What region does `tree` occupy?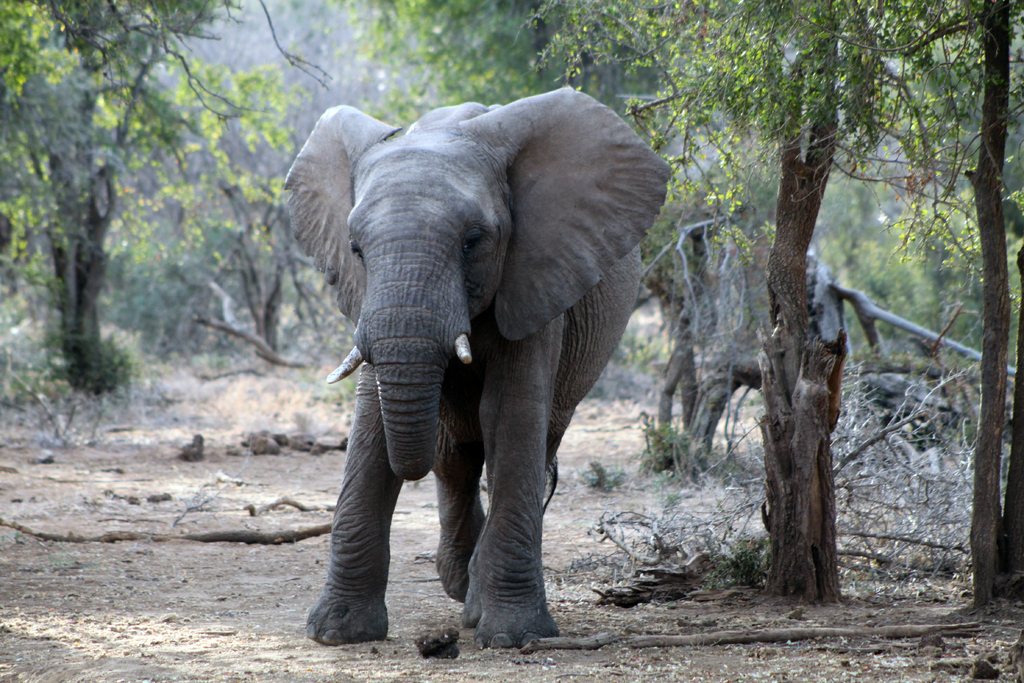
bbox=(374, 0, 675, 150).
